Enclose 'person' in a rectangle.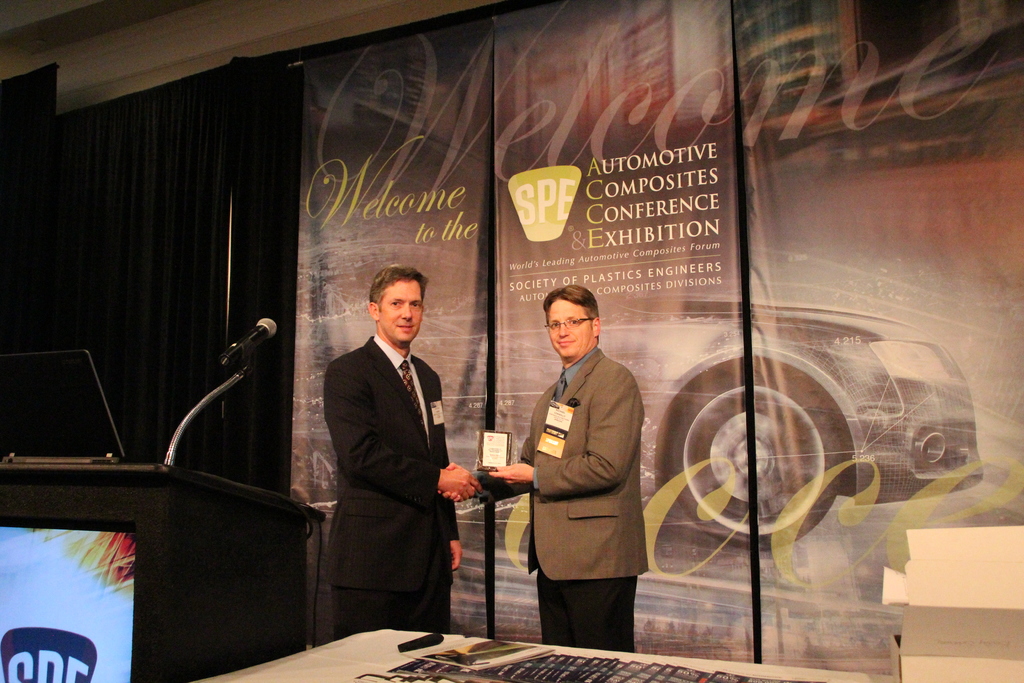
bbox=[324, 265, 474, 629].
